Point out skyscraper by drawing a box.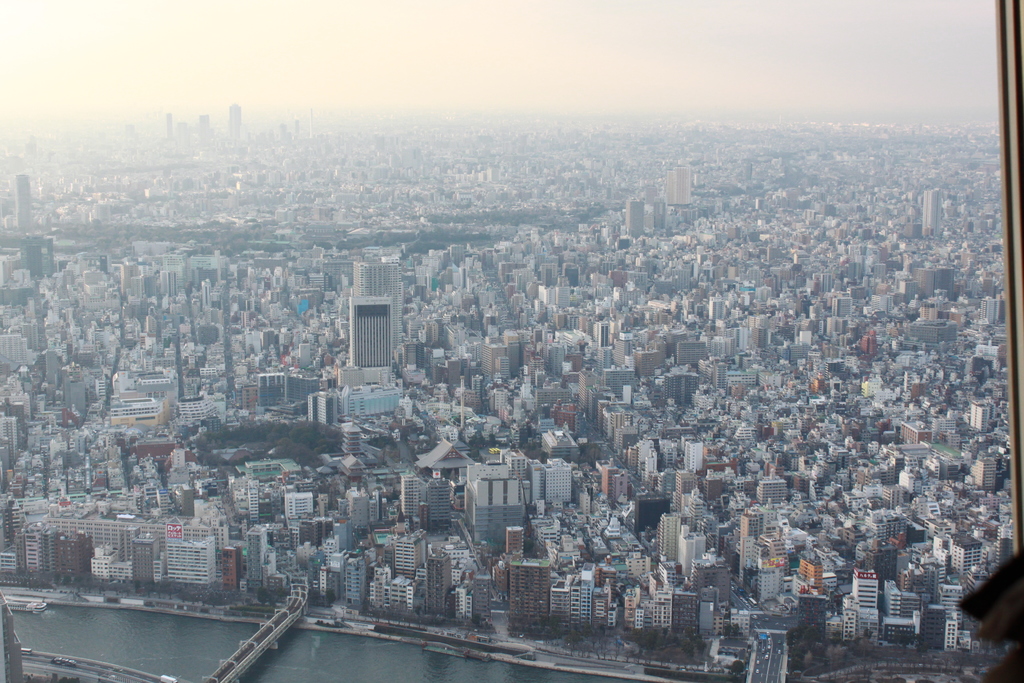
[428, 475, 454, 532].
